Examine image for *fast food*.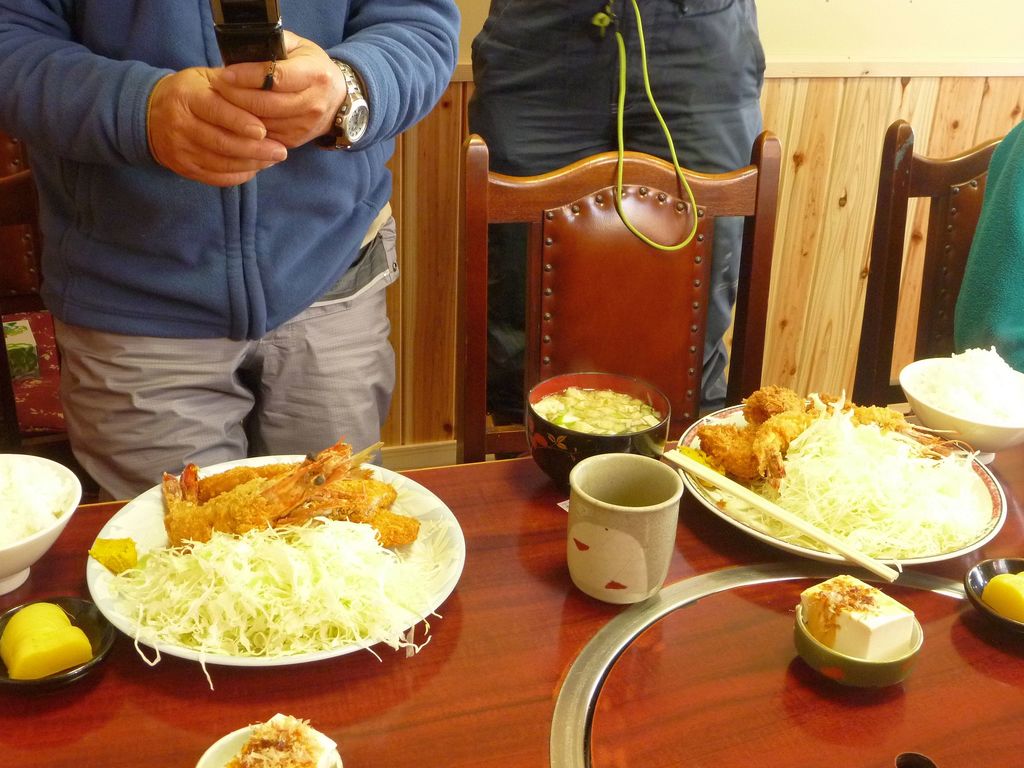
Examination result: Rect(93, 432, 460, 692).
